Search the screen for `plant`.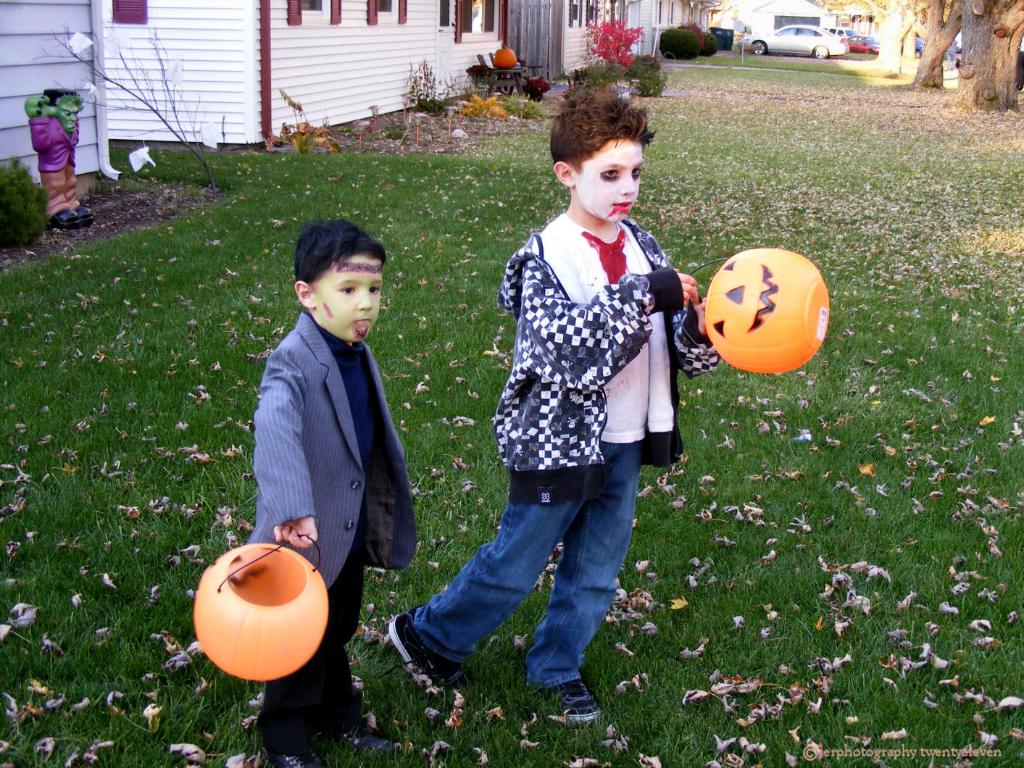
Found at (x1=0, y1=160, x2=51, y2=246).
